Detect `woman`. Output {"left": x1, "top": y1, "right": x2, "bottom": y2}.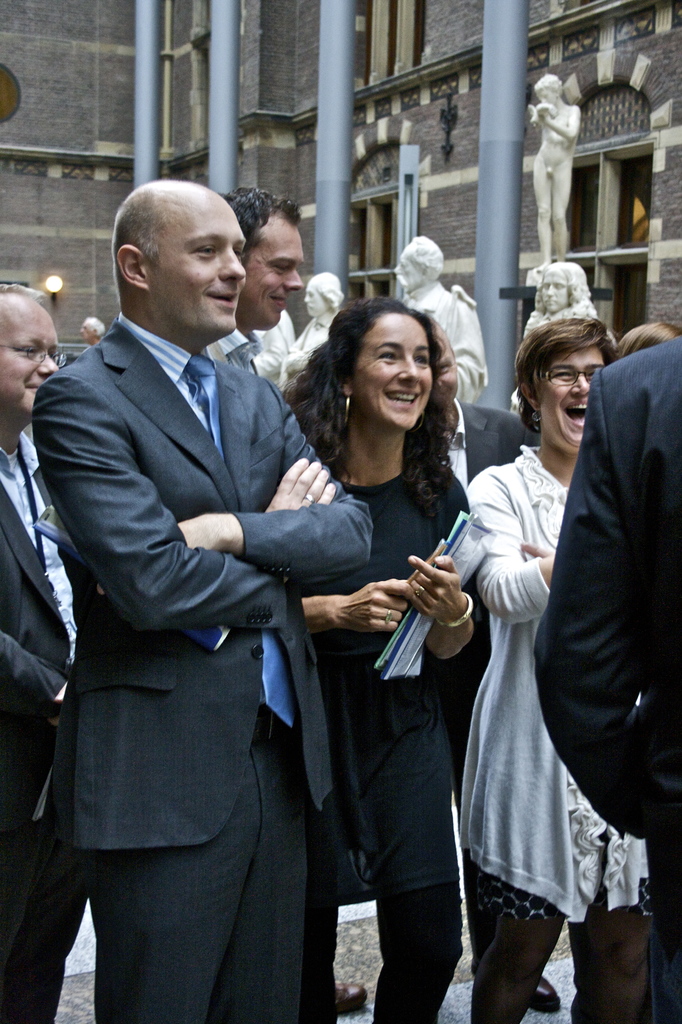
{"left": 460, "top": 305, "right": 638, "bottom": 1023}.
